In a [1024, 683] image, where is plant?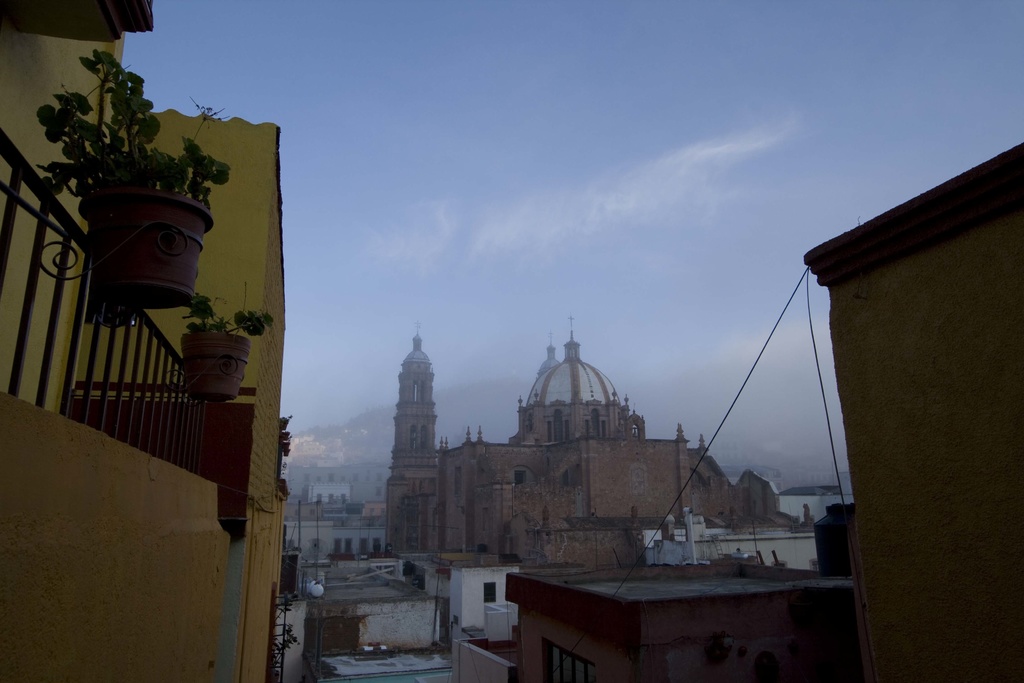
pyautogui.locateOnScreen(180, 283, 273, 335).
